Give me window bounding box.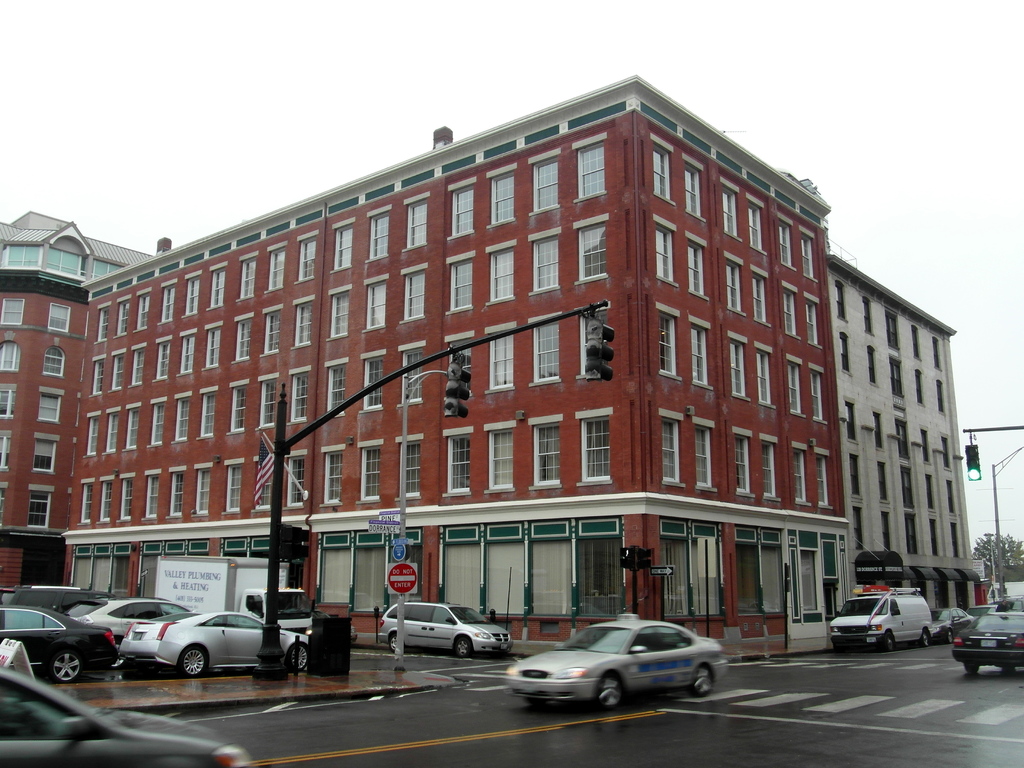
bbox=[199, 393, 215, 438].
